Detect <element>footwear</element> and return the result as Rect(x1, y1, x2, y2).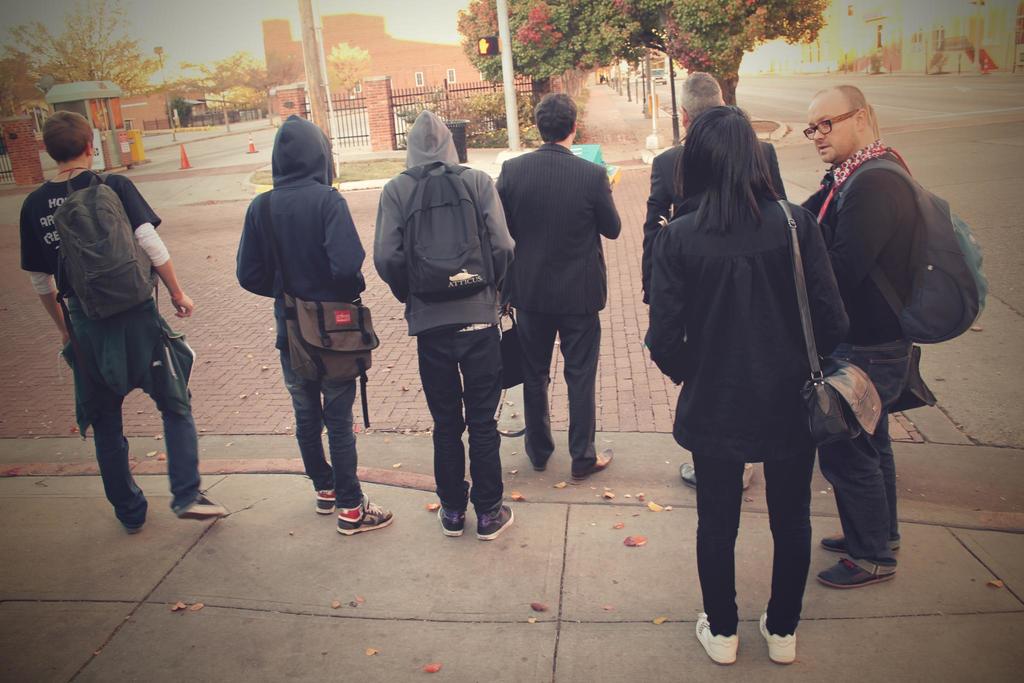
Rect(180, 493, 221, 520).
